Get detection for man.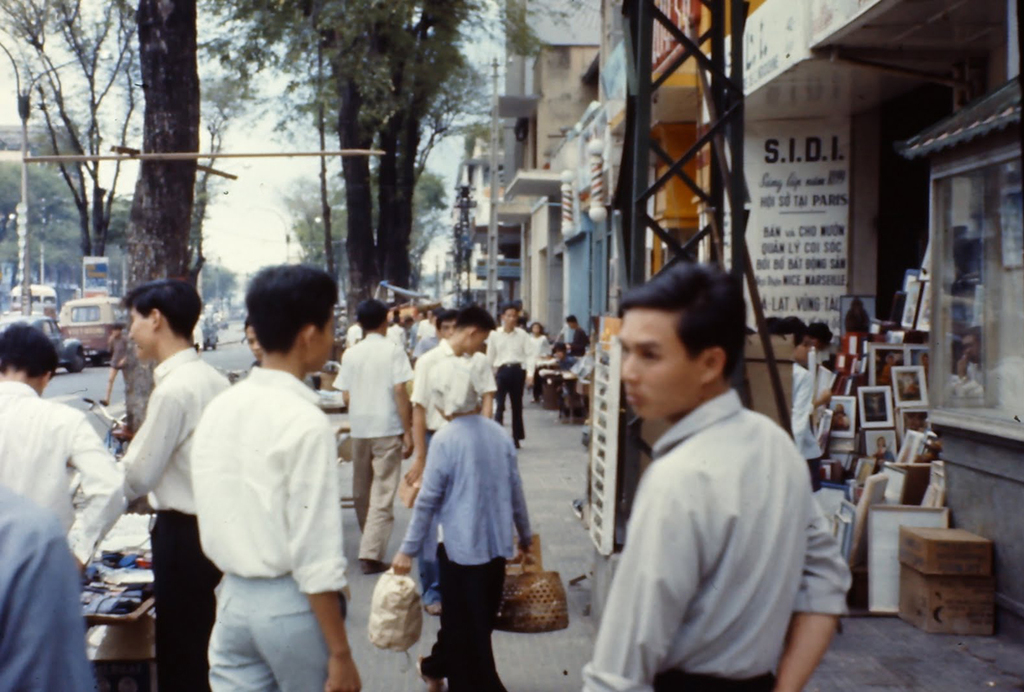
Detection: (436,316,452,336).
